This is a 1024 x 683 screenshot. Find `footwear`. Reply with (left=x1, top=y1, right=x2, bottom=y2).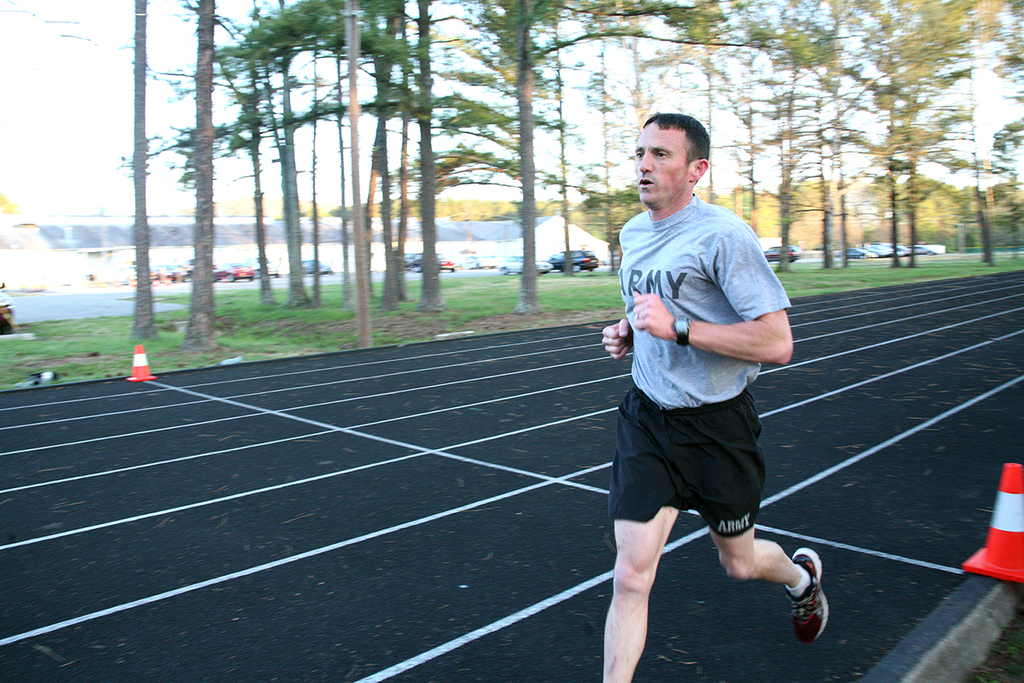
(left=783, top=547, right=832, bottom=643).
